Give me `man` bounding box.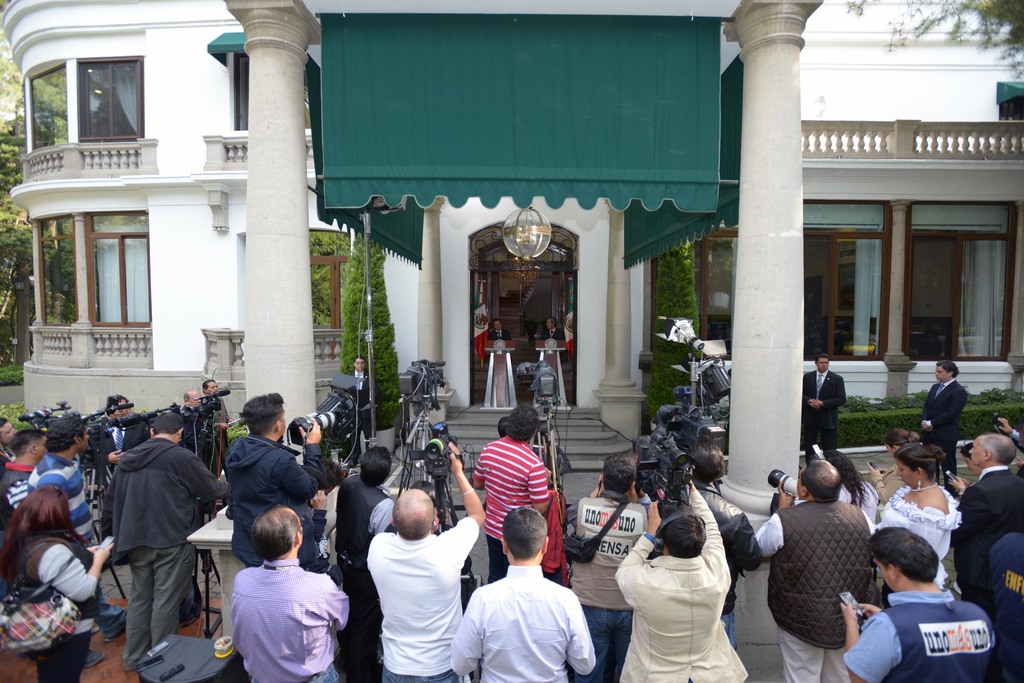
(94, 395, 143, 486).
